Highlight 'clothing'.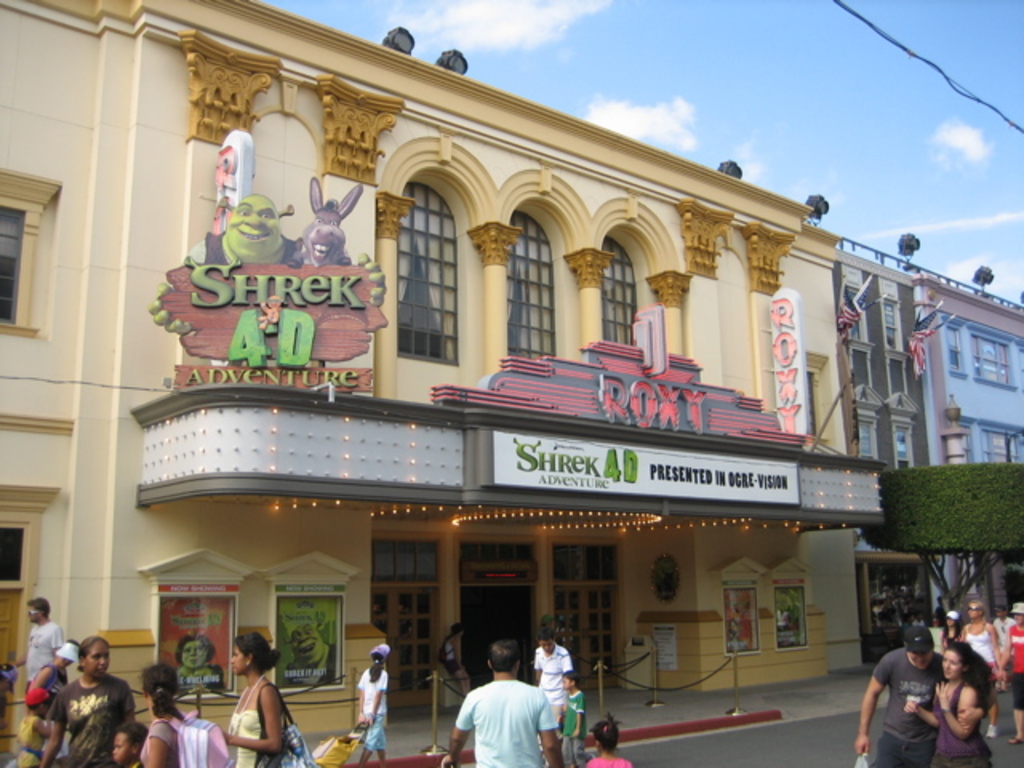
Highlighted region: left=226, top=707, right=293, bottom=766.
